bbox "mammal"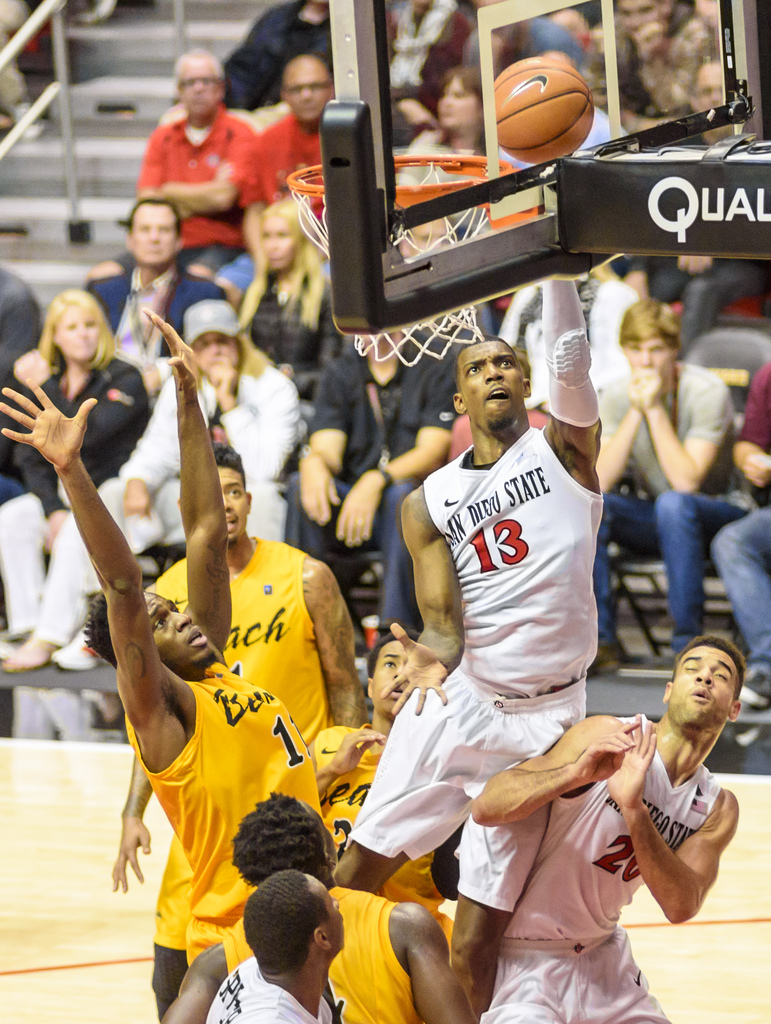
163/0/333/120
